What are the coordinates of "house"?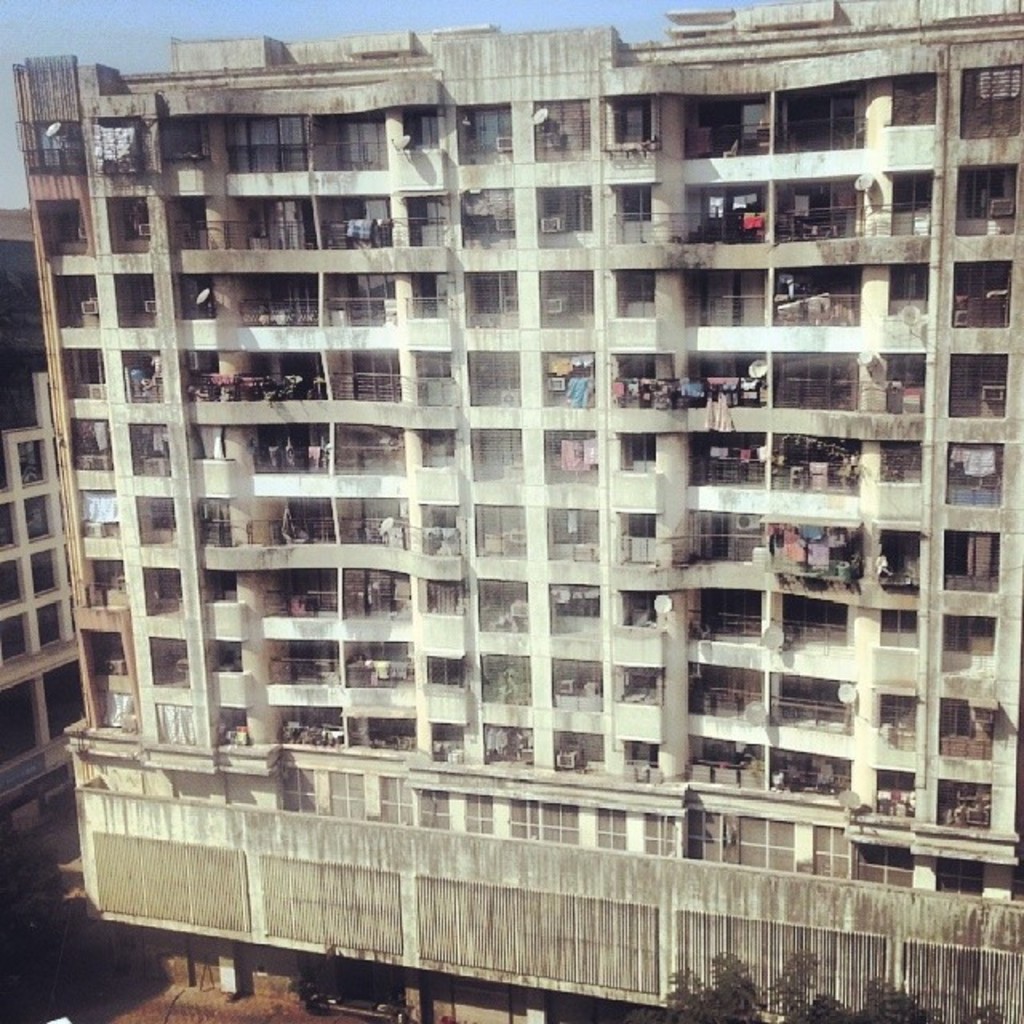
<box>8,0,1022,1019</box>.
